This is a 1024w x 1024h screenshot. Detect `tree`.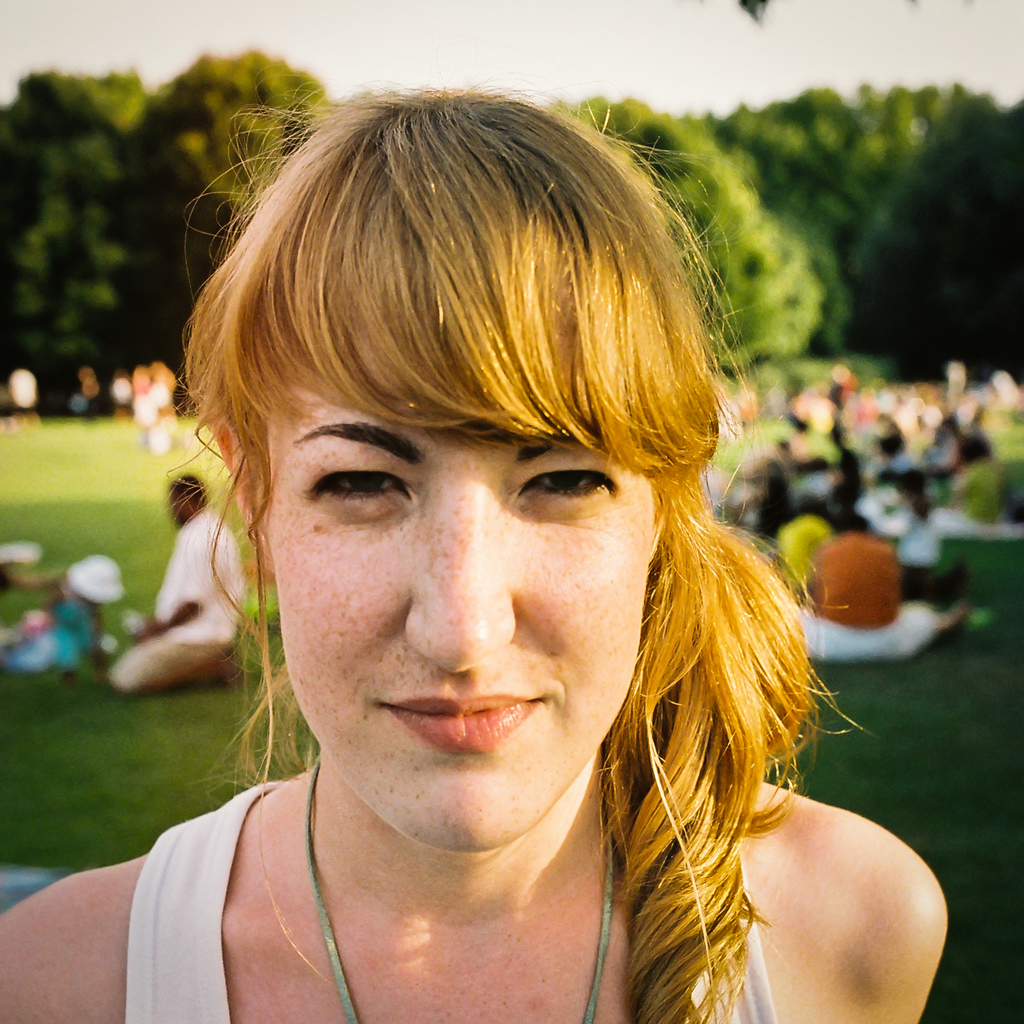
rect(3, 36, 186, 364).
